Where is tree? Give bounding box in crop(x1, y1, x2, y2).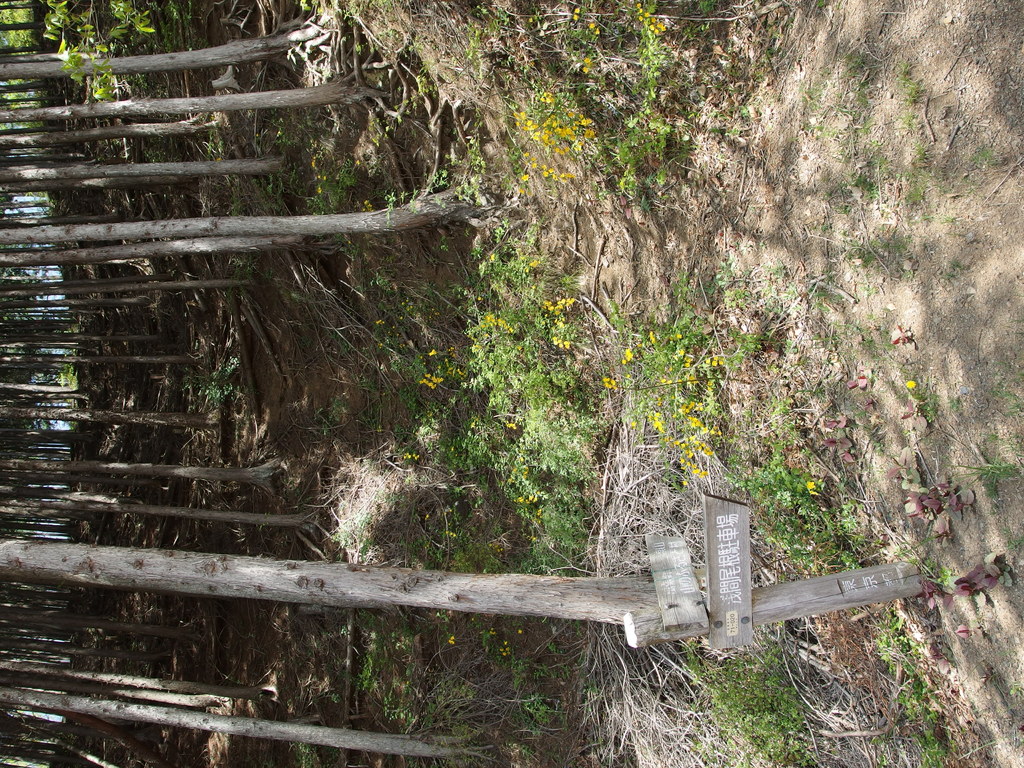
crop(0, 276, 260, 307).
